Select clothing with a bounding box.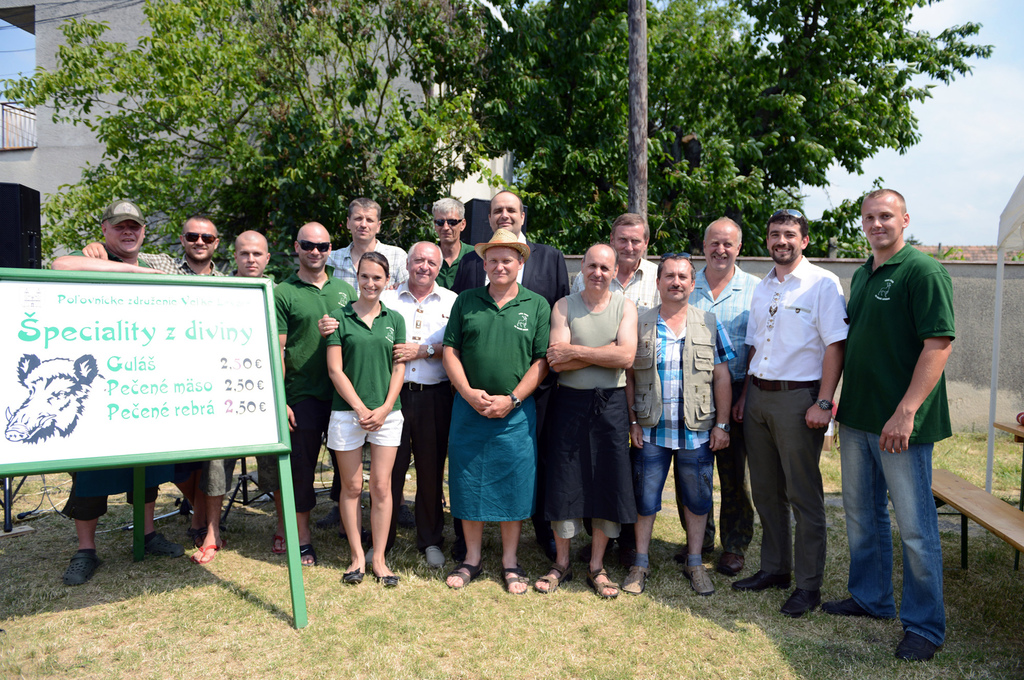
<region>381, 289, 444, 544</region>.
